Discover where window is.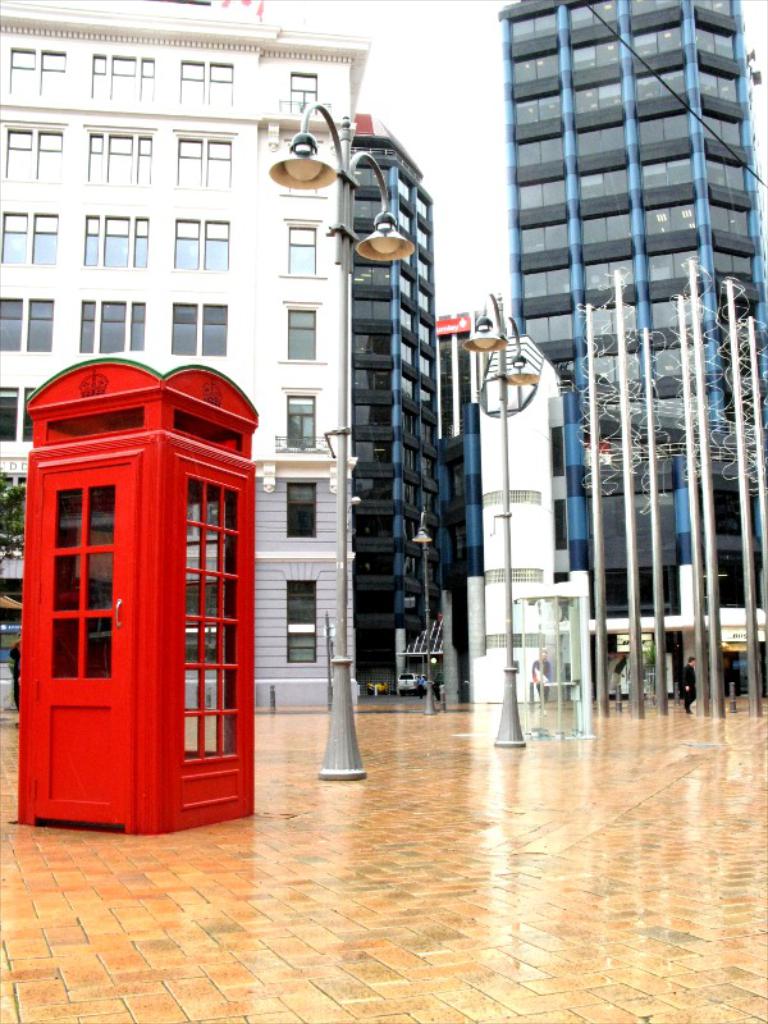
Discovered at box=[520, 265, 571, 297].
